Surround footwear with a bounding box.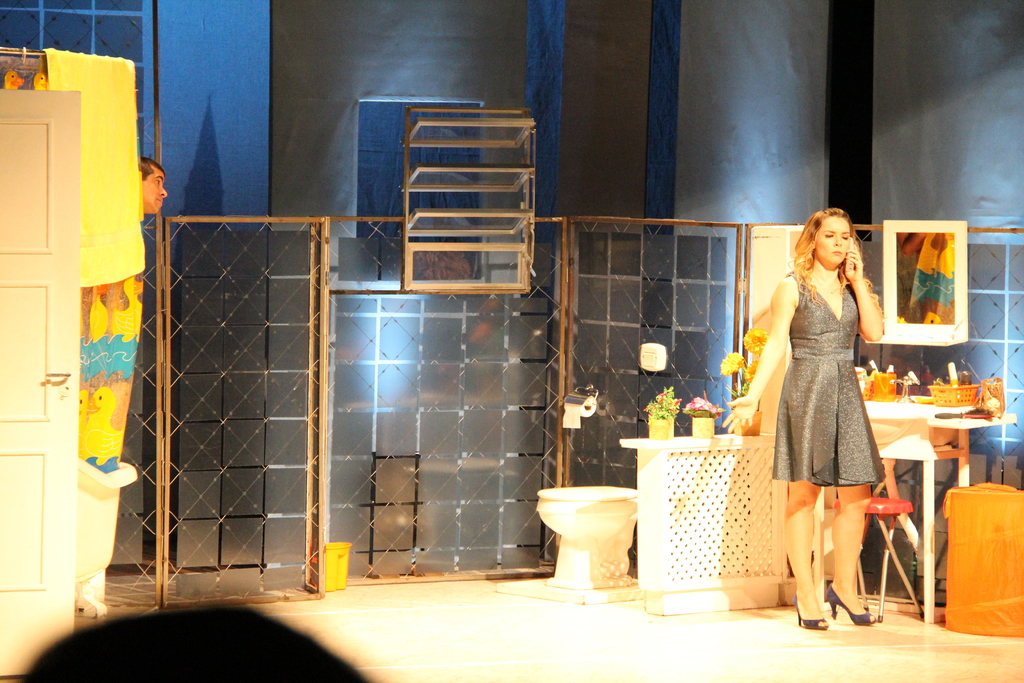
locate(793, 591, 828, 631).
